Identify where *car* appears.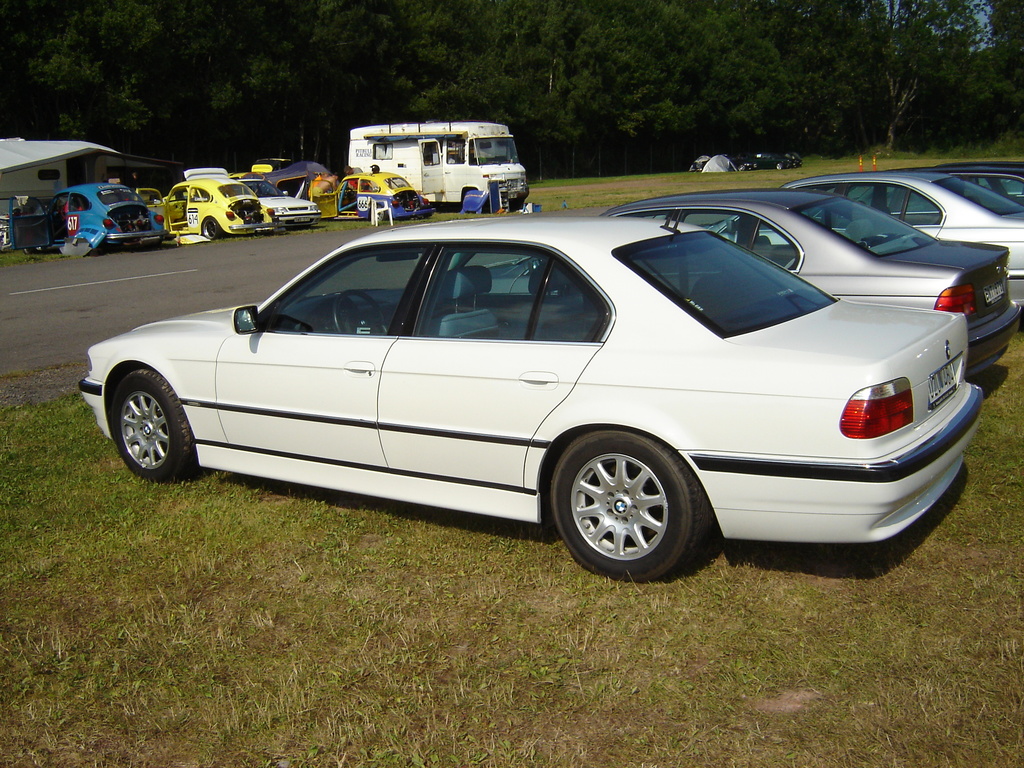
Appears at (left=184, top=163, right=319, bottom=219).
